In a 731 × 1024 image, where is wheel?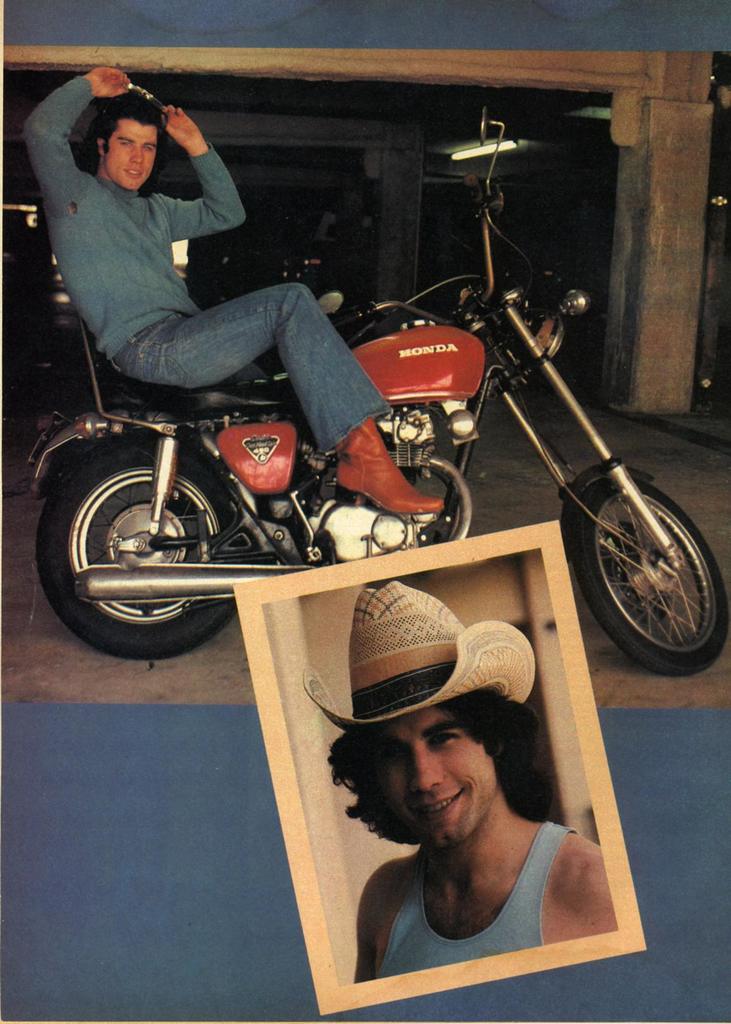
<bbox>561, 467, 730, 676</bbox>.
